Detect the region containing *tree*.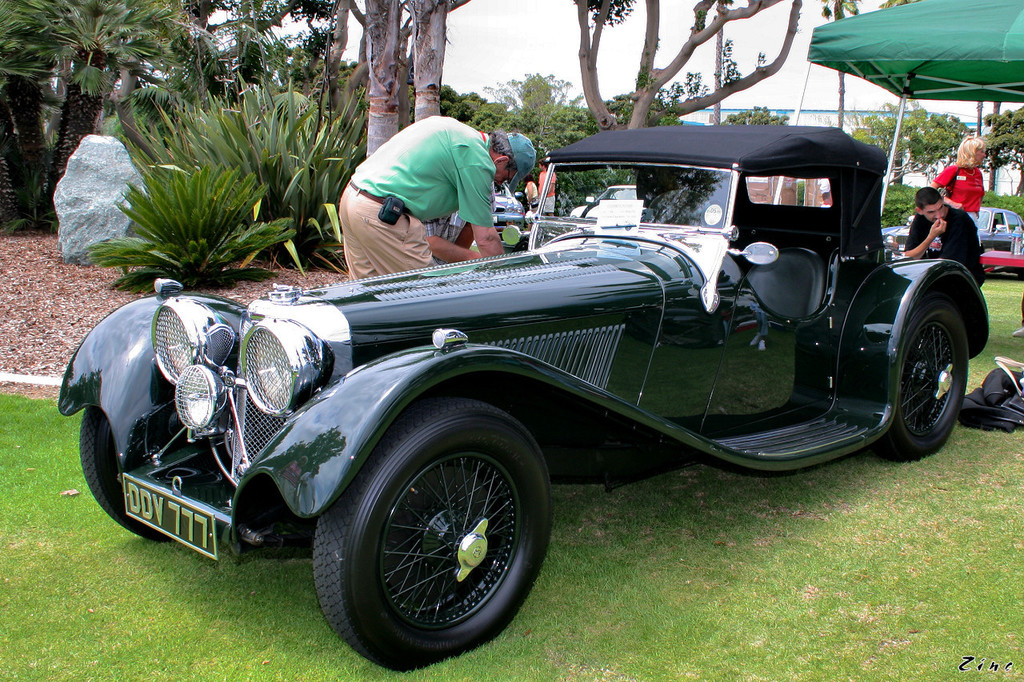
Rect(0, 0, 67, 208).
